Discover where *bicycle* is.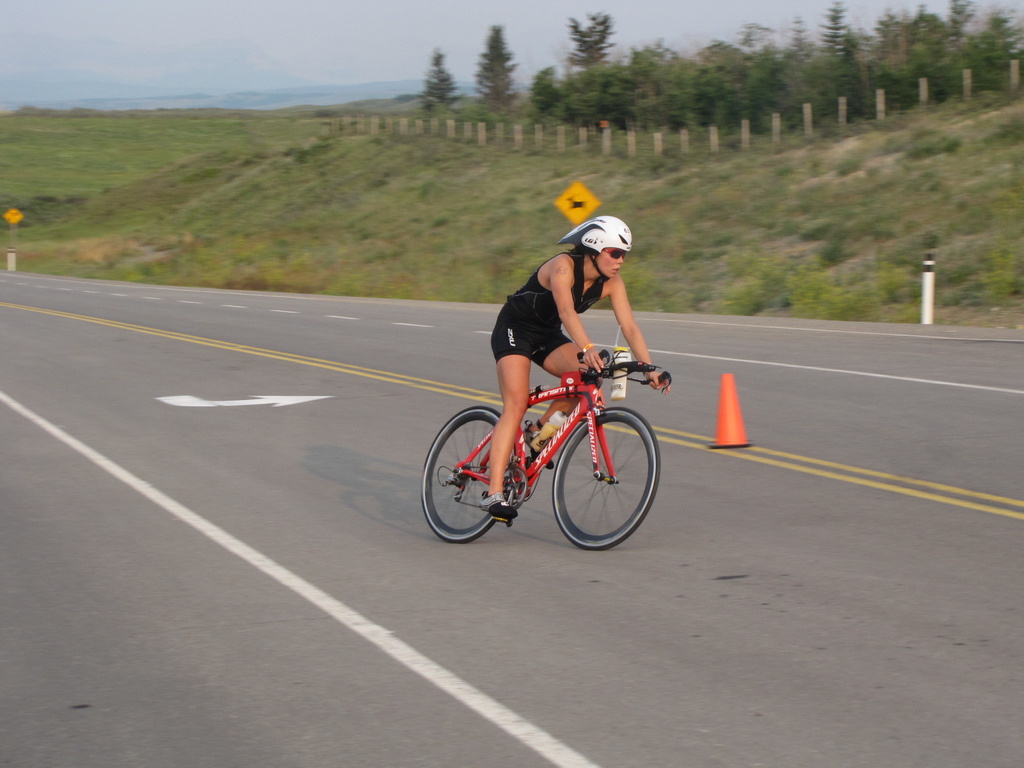
Discovered at select_region(415, 331, 679, 555).
